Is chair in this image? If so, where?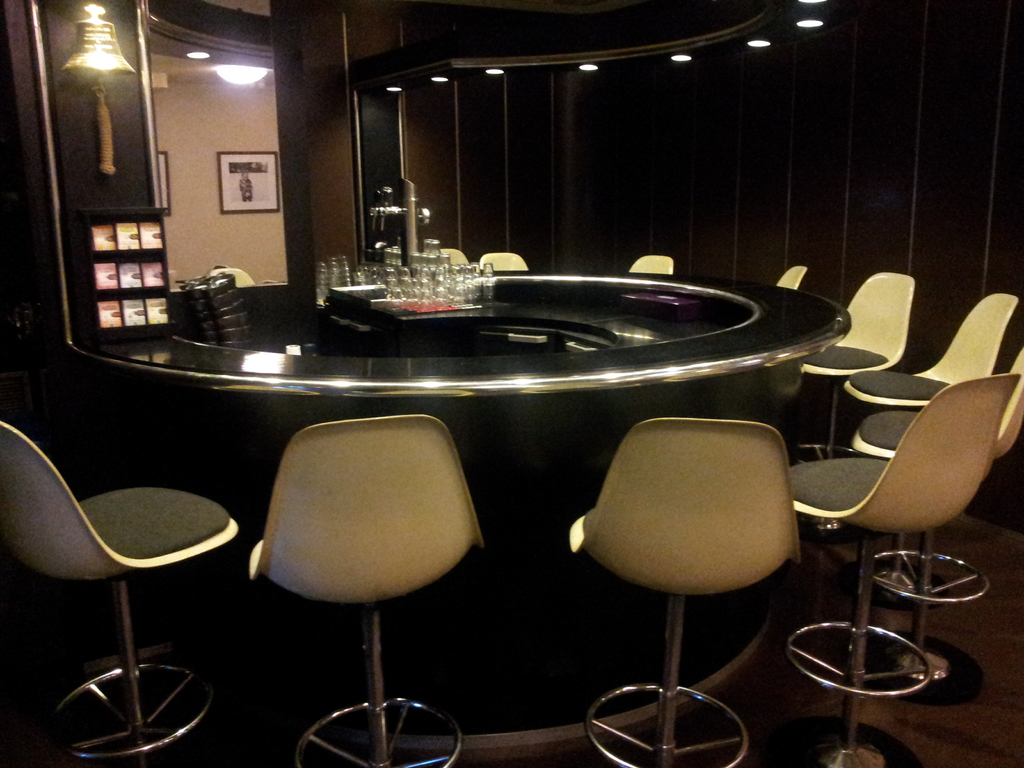
Yes, at 793:268:918:538.
